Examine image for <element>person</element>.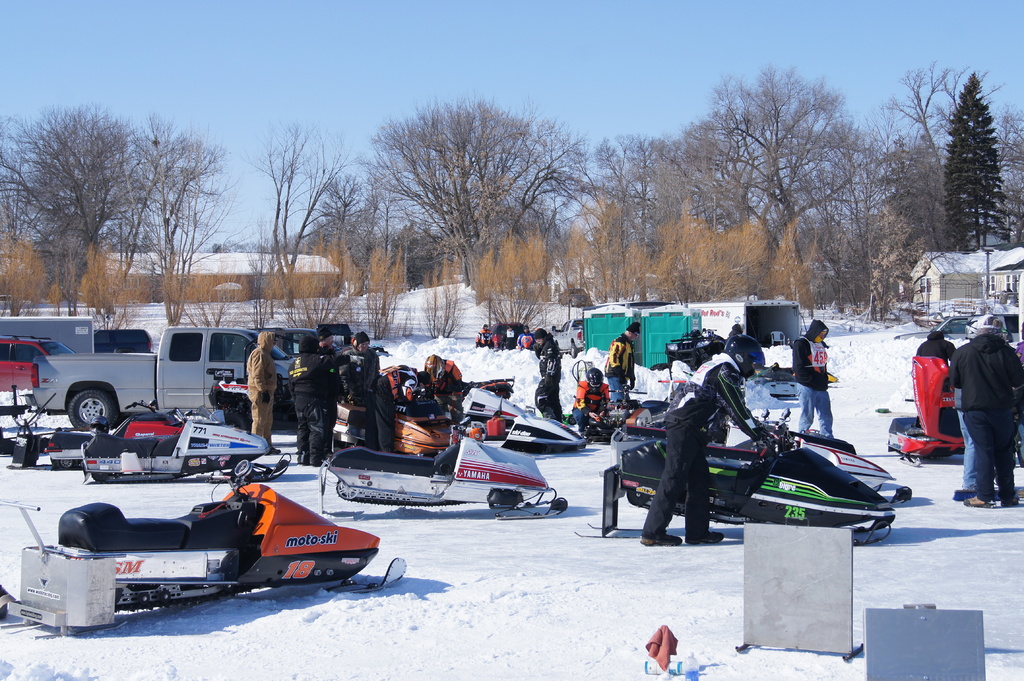
Examination result: [601,321,639,405].
